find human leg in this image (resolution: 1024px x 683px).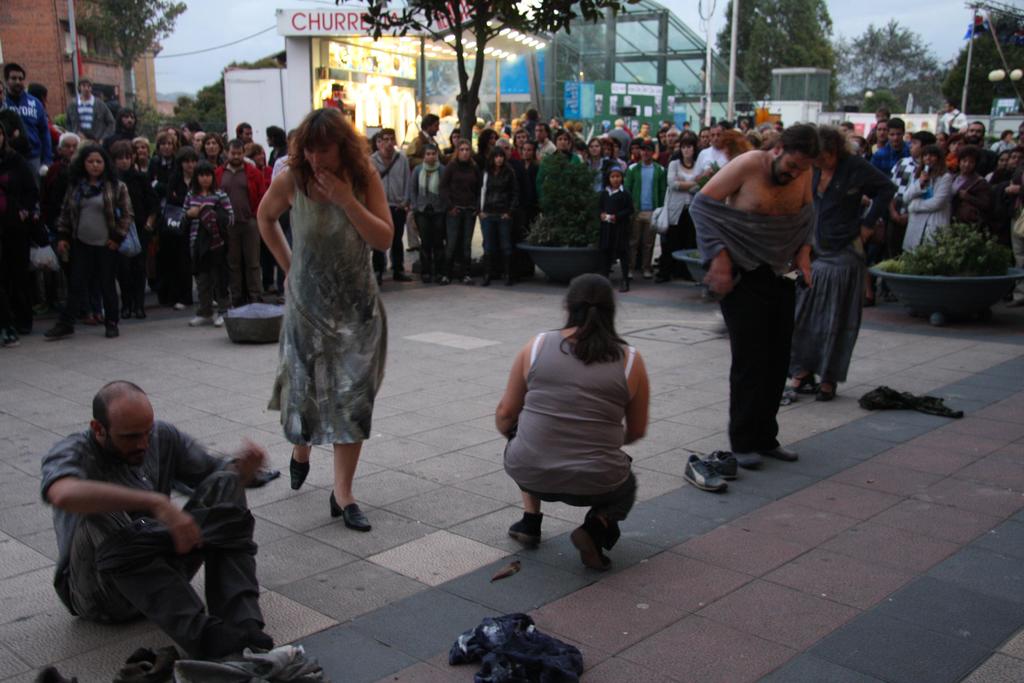
region(571, 467, 638, 564).
